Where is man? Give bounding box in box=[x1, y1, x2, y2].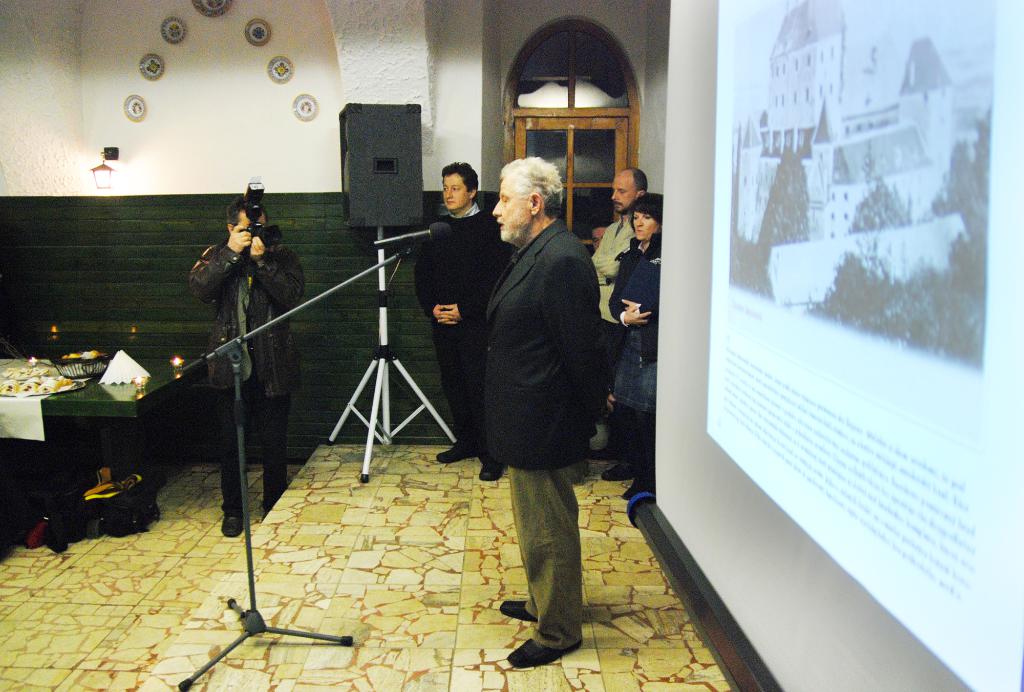
box=[491, 149, 584, 676].
